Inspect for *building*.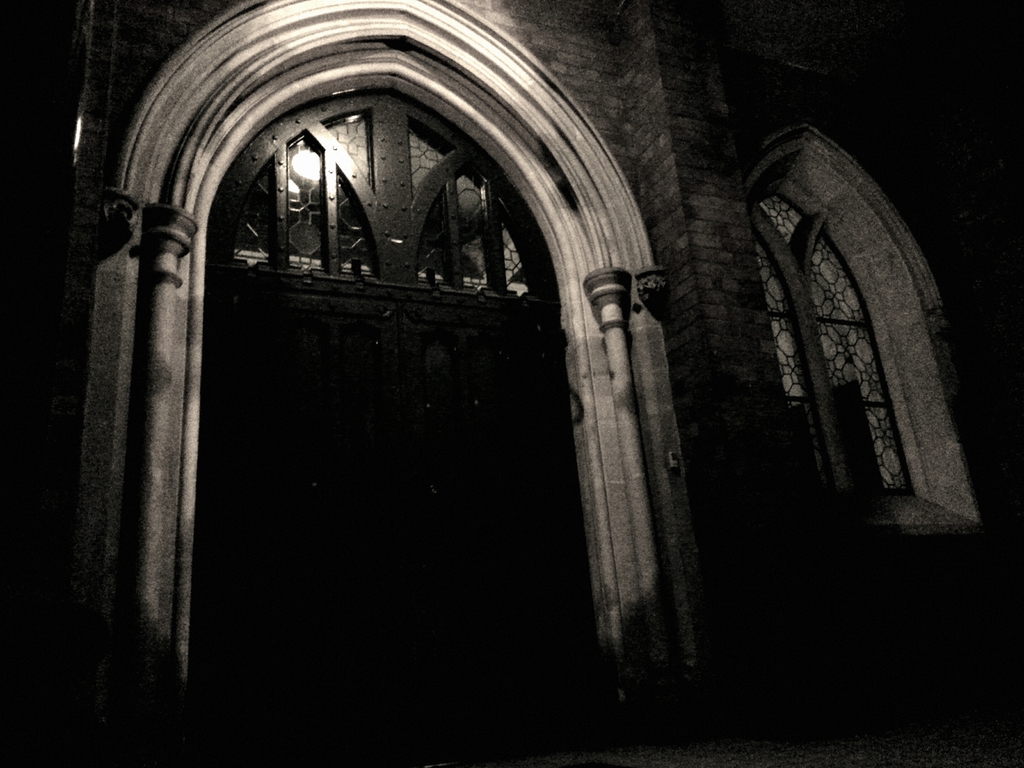
Inspection: 0:0:1023:767.
